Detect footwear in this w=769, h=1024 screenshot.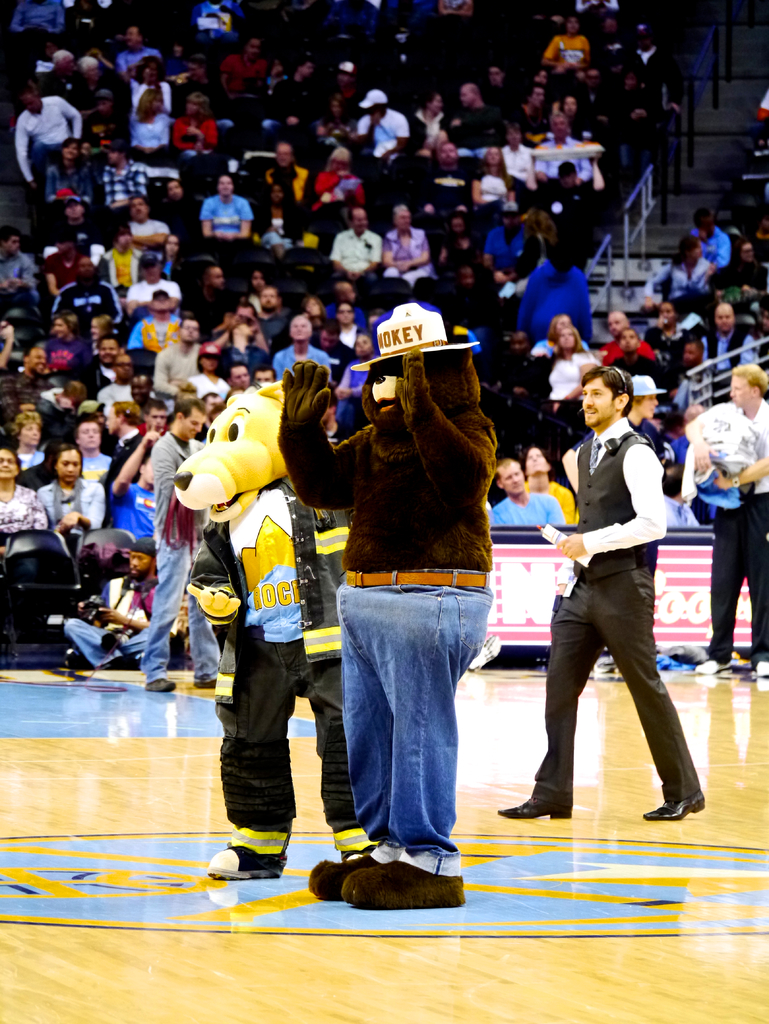
Detection: l=695, t=658, r=732, b=676.
